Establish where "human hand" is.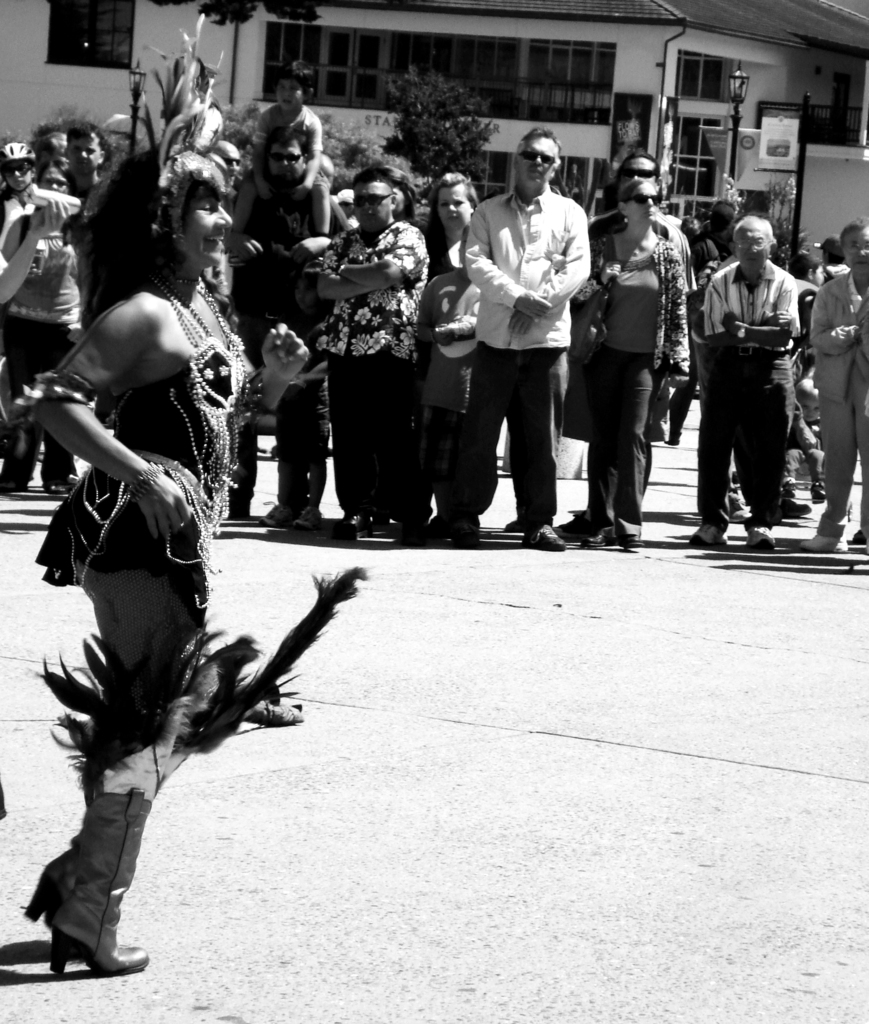
Established at Rect(31, 199, 70, 237).
